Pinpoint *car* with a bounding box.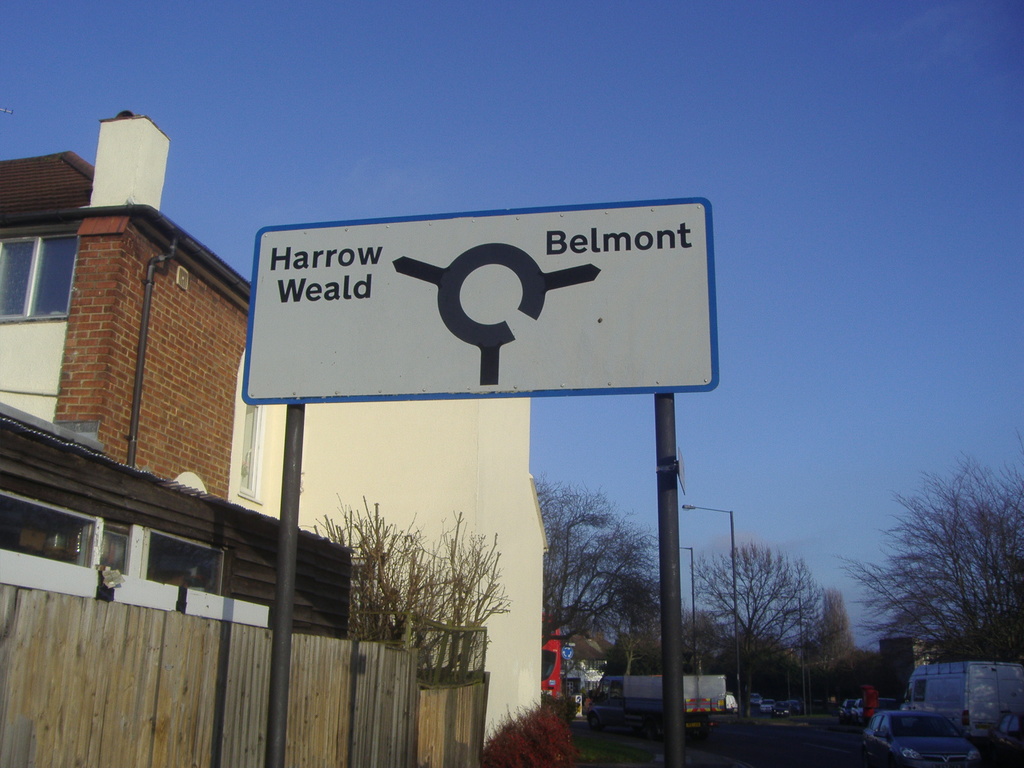
x1=799 y1=699 x2=804 y2=711.
